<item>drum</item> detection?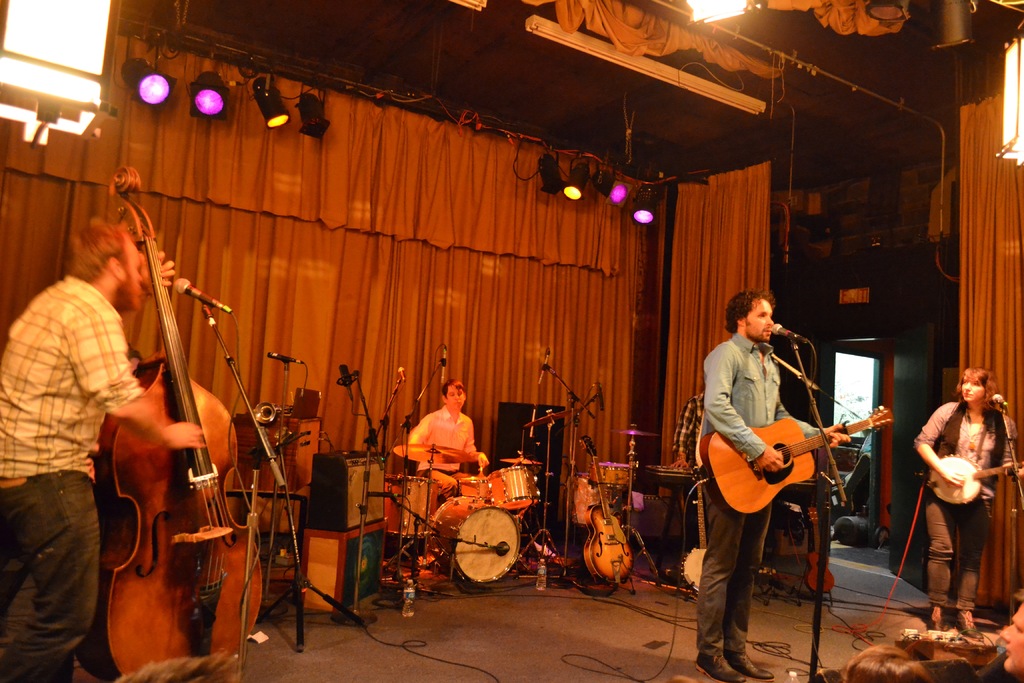
381, 475, 439, 539
